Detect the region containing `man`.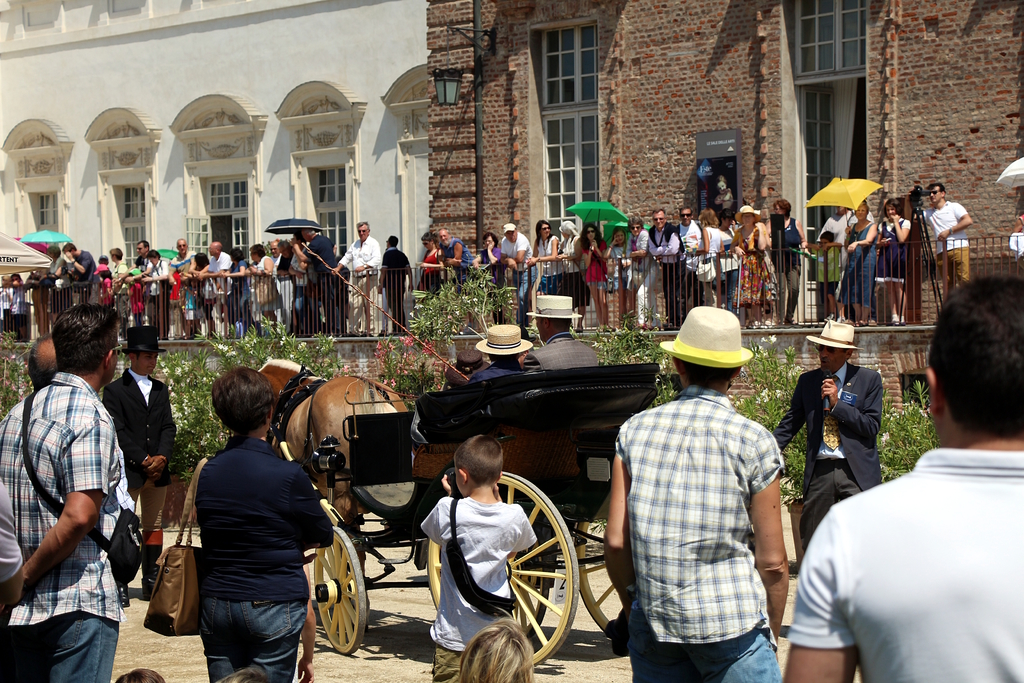
box=[645, 207, 680, 328].
